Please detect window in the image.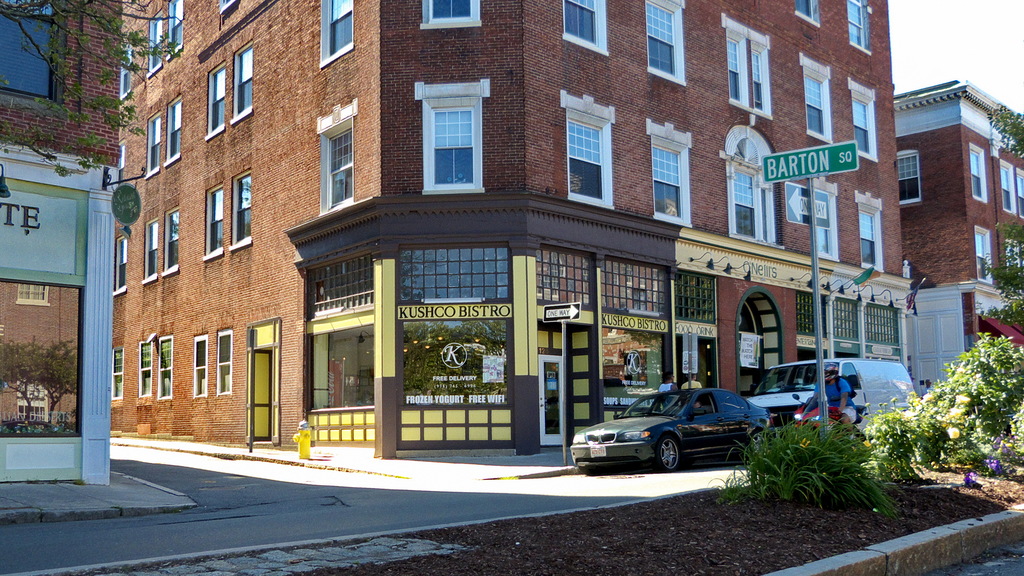
bbox(796, 74, 825, 137).
